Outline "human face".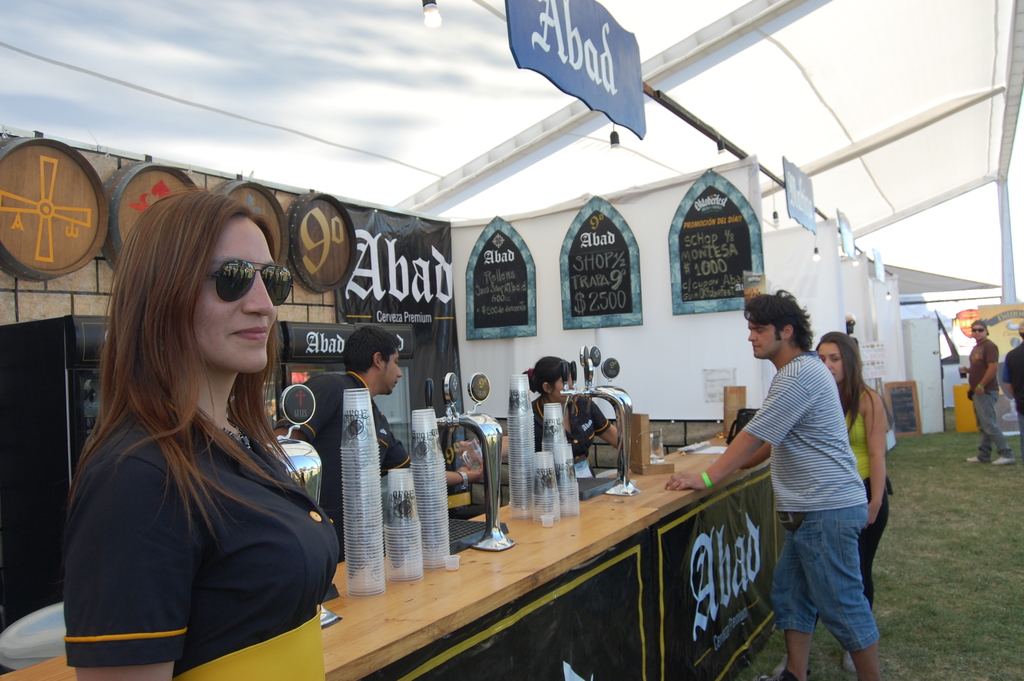
Outline: (x1=818, y1=343, x2=843, y2=381).
